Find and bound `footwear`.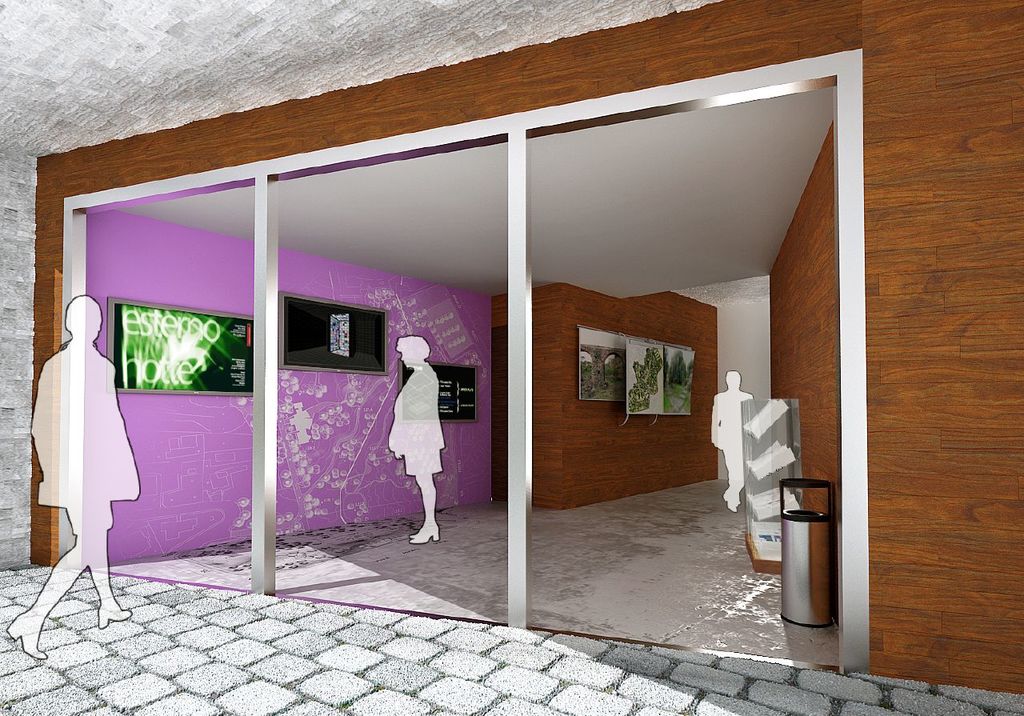
Bound: [left=408, top=526, right=438, bottom=539].
